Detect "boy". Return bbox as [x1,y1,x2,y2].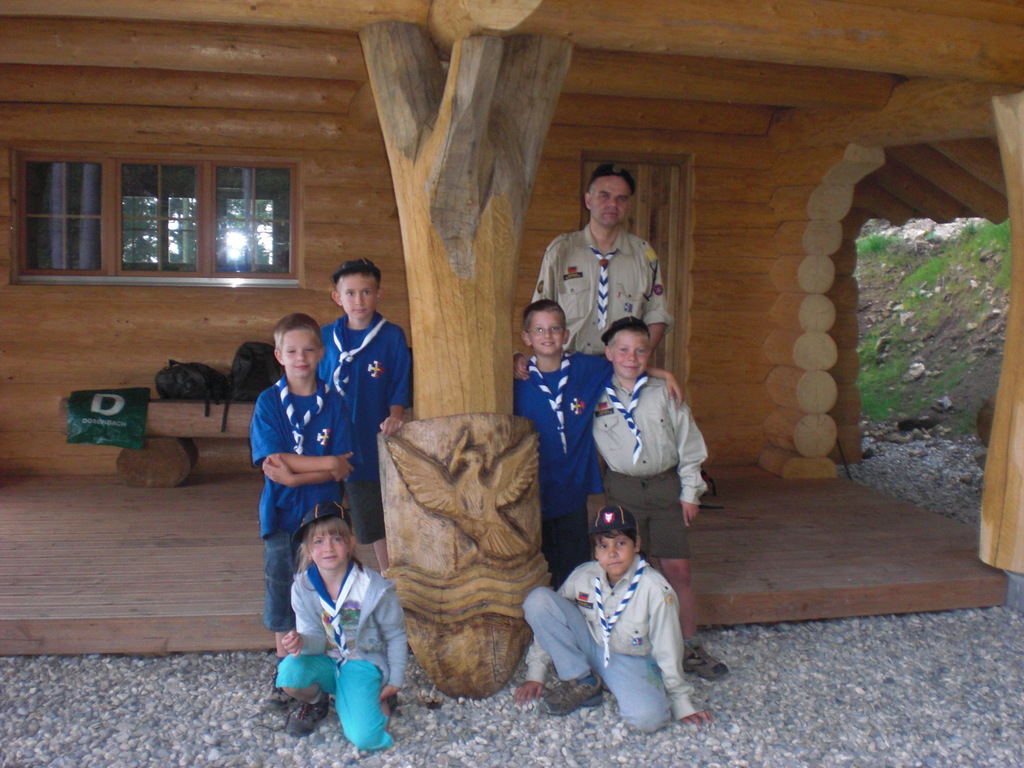
[250,314,357,704].
